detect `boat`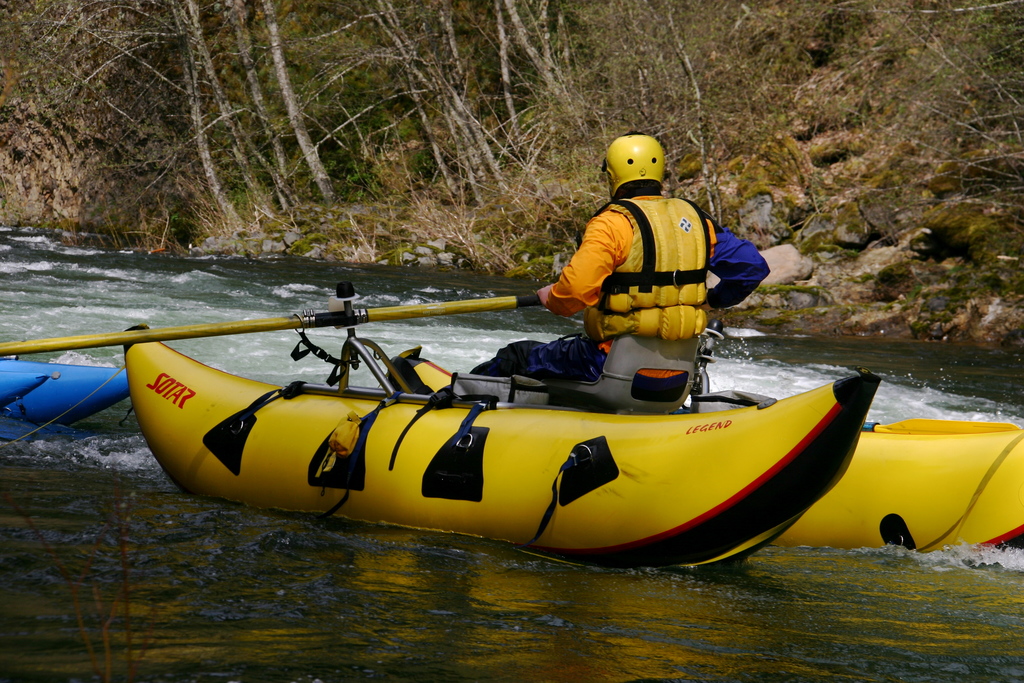
BBox(70, 240, 944, 592)
